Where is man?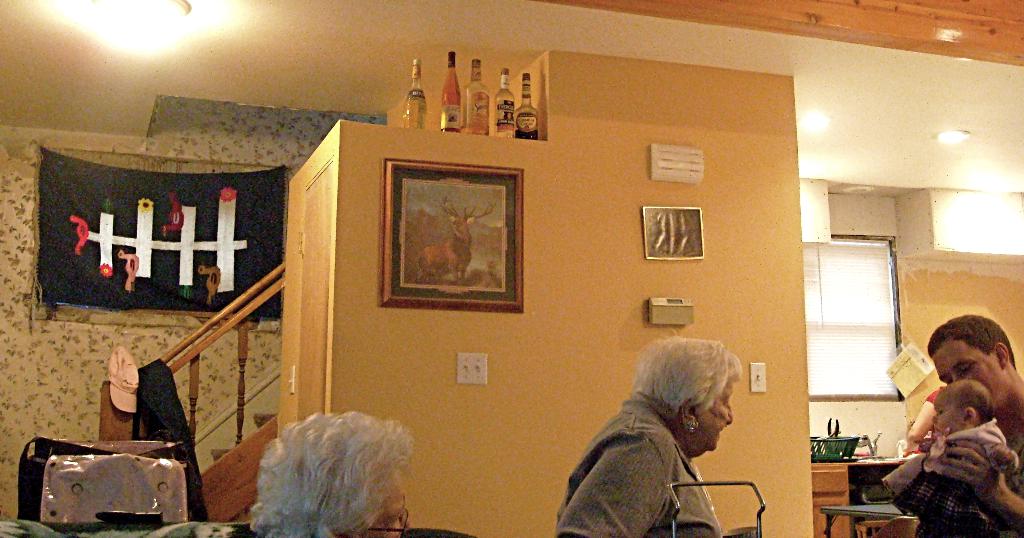
<region>930, 316, 1023, 537</region>.
